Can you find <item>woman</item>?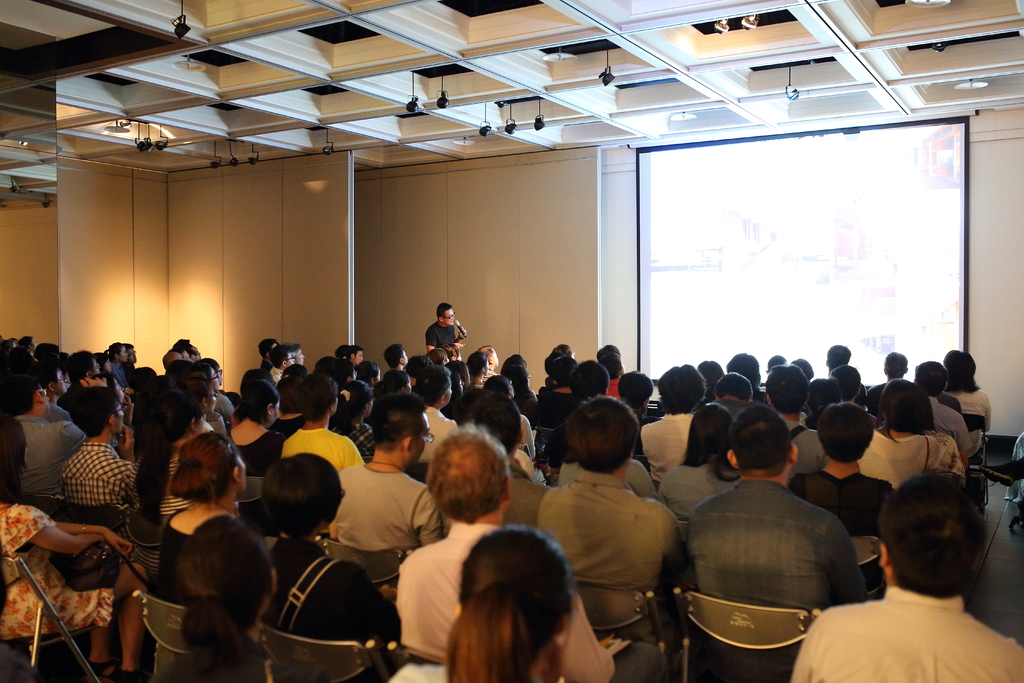
Yes, bounding box: 329, 381, 372, 461.
